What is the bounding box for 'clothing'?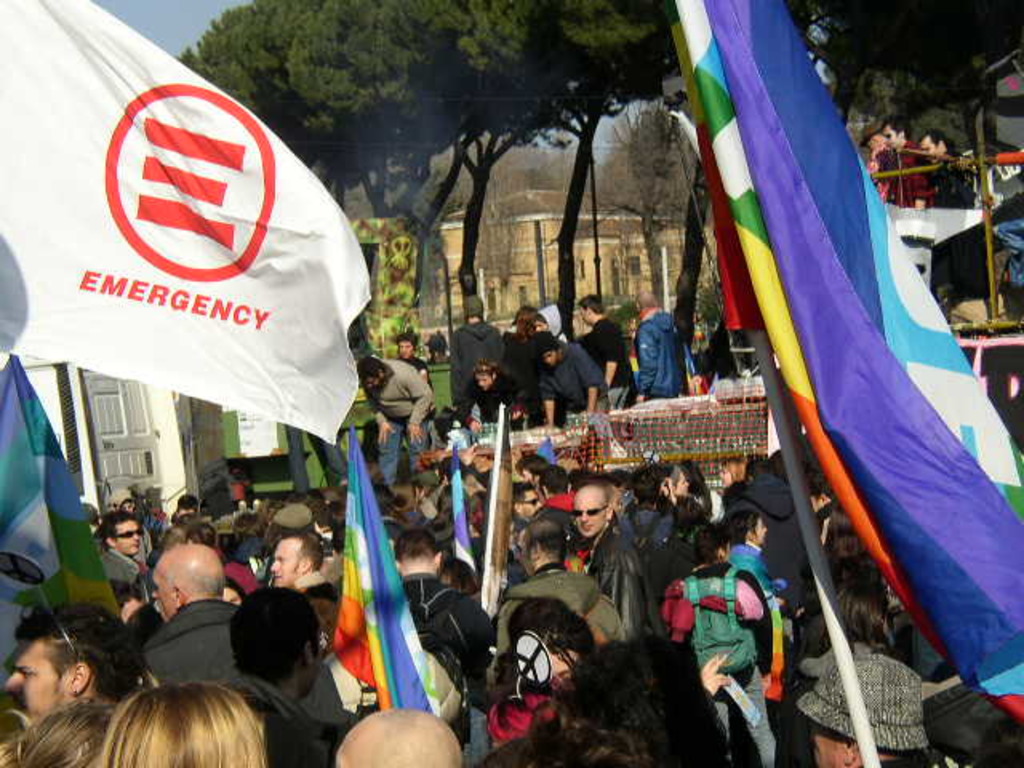
locate(667, 555, 774, 766).
